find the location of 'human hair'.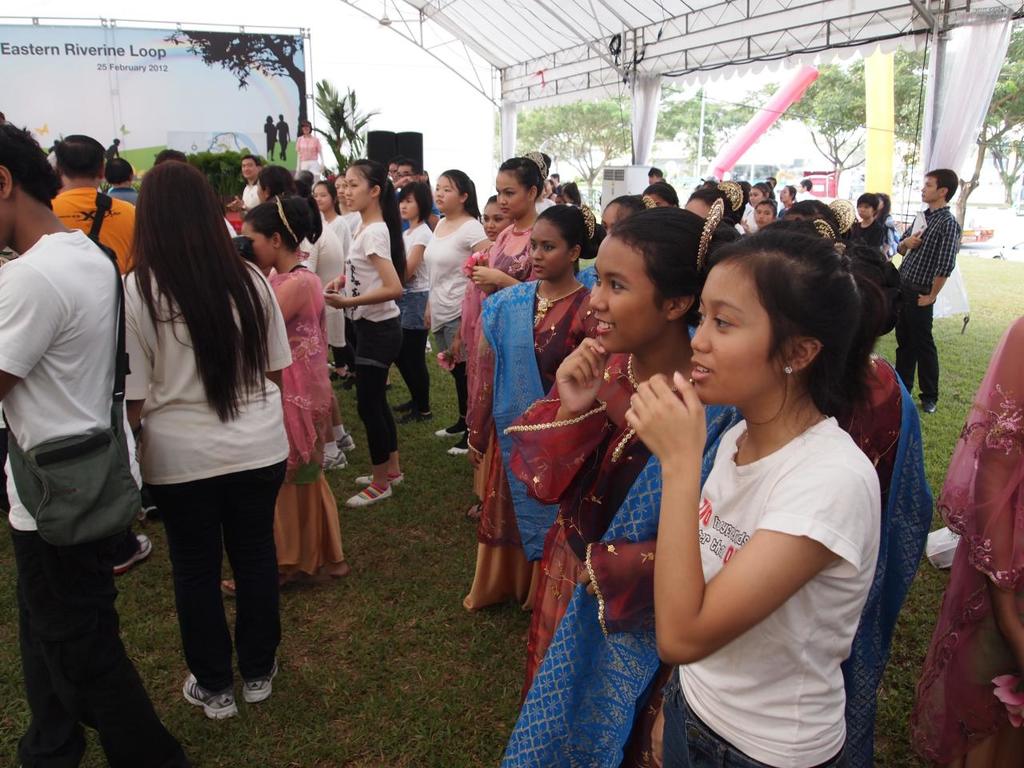
Location: x1=42 y1=134 x2=106 y2=182.
